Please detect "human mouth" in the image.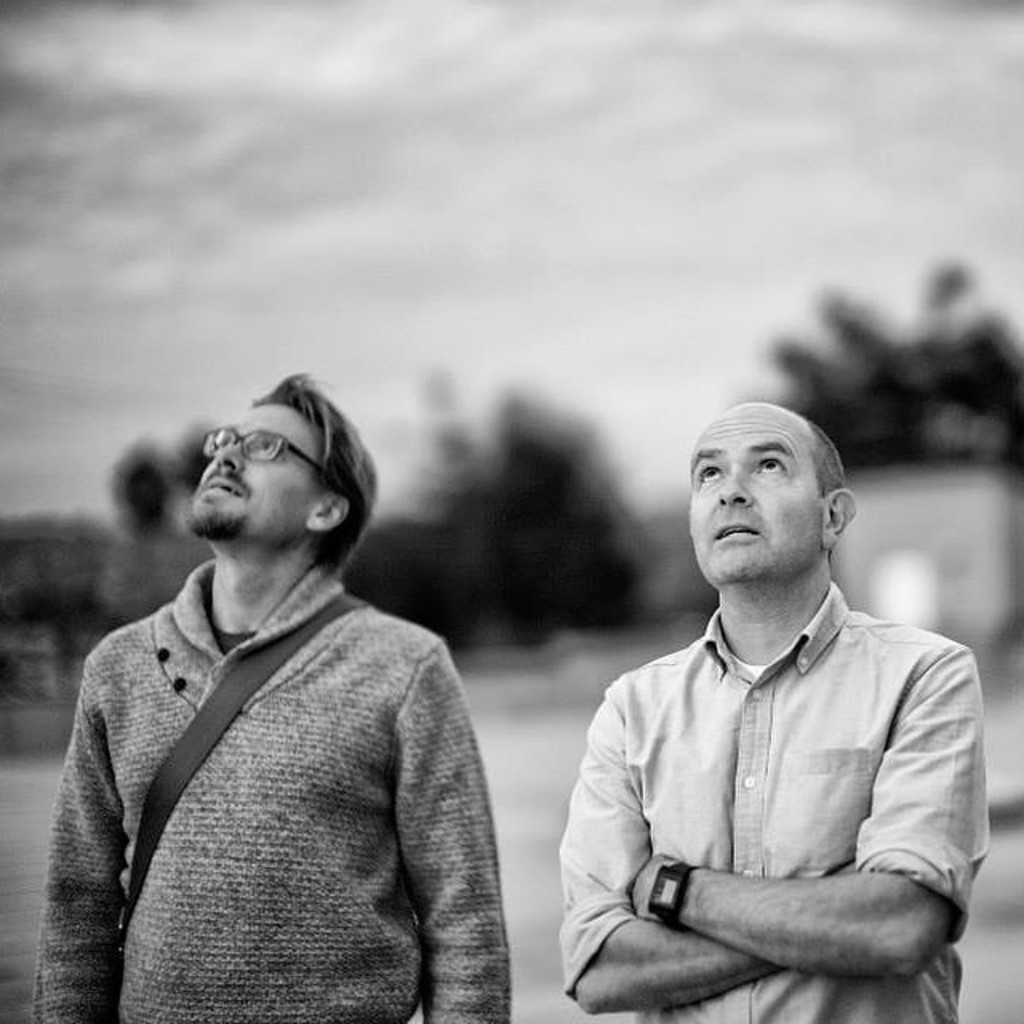
<box>195,467,254,504</box>.
